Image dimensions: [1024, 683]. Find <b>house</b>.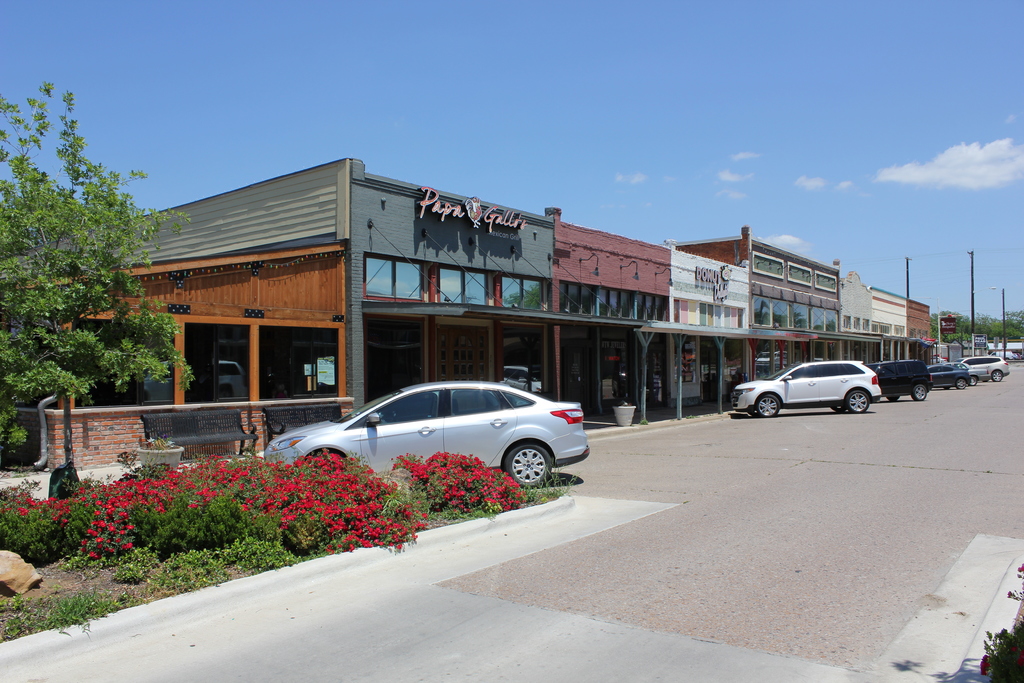
[left=559, top=240, right=679, bottom=432].
